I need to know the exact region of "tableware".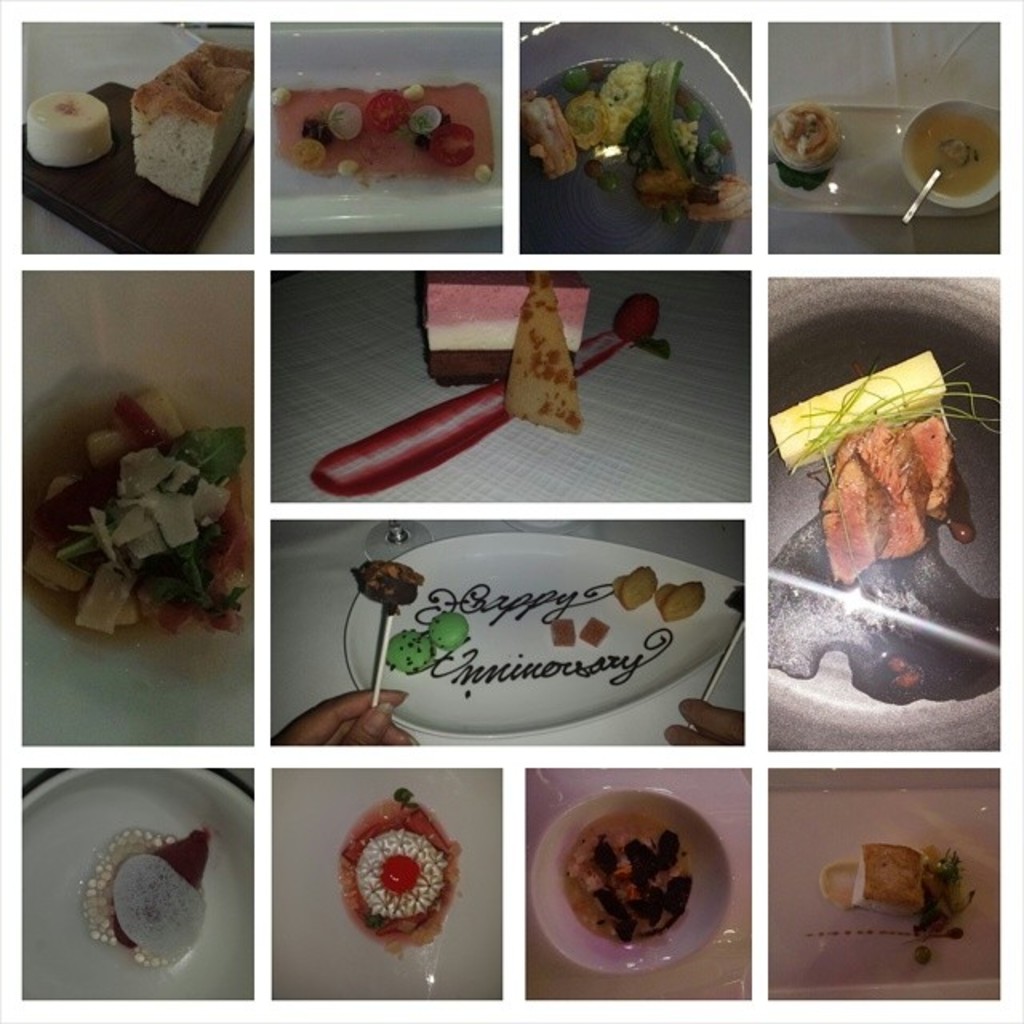
Region: box(894, 134, 978, 229).
